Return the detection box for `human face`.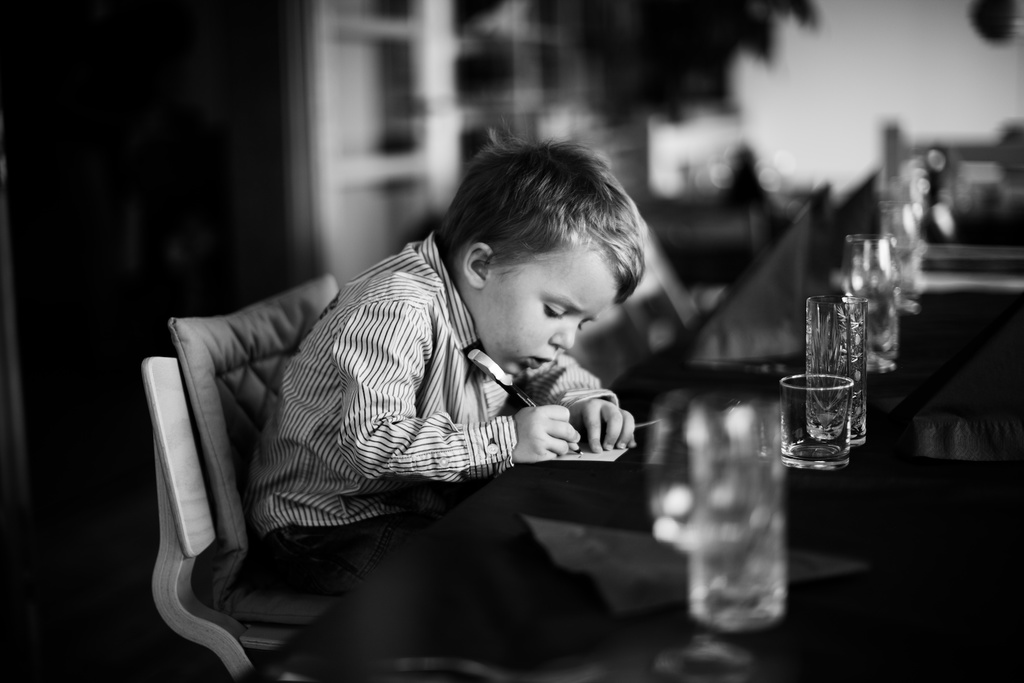
{"x1": 493, "y1": 265, "x2": 623, "y2": 378}.
